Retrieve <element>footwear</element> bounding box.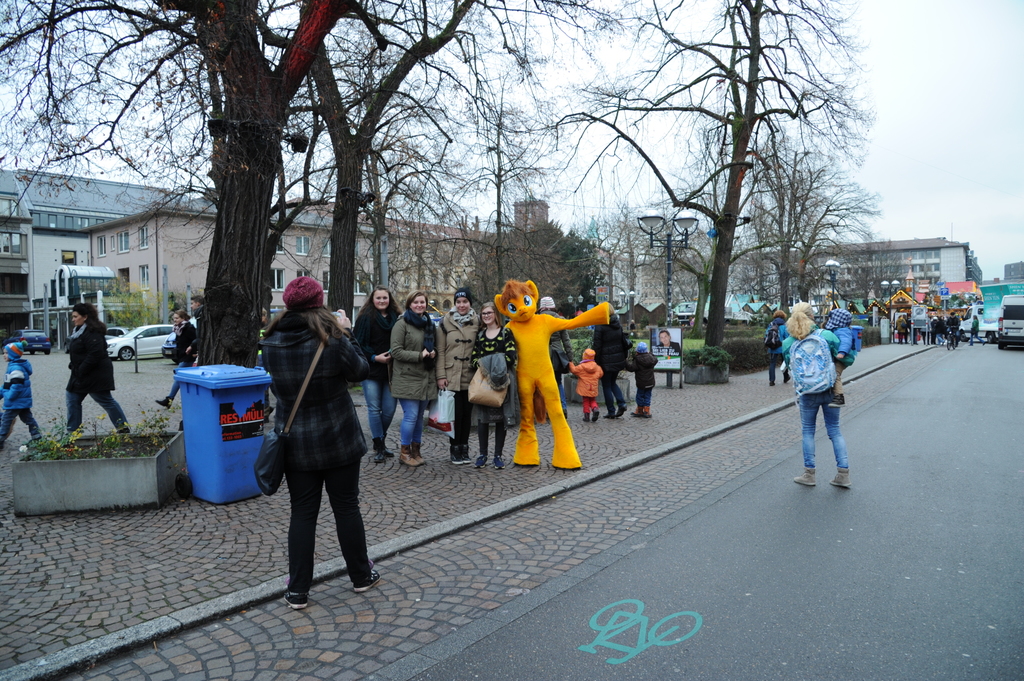
Bounding box: 353 571 381 595.
